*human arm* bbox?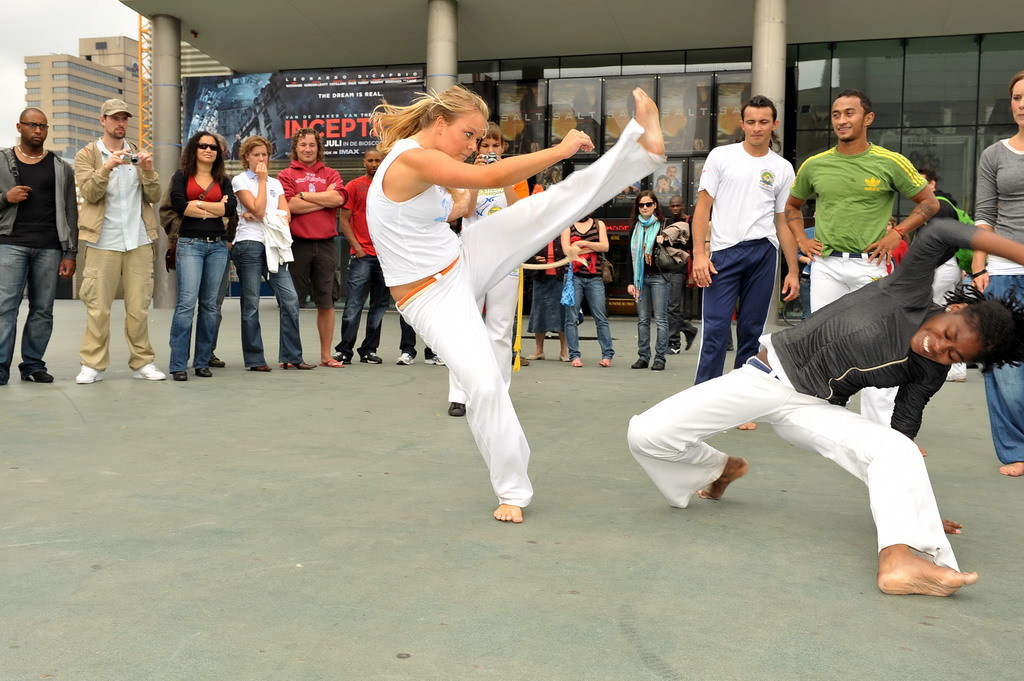
Rect(281, 172, 318, 216)
